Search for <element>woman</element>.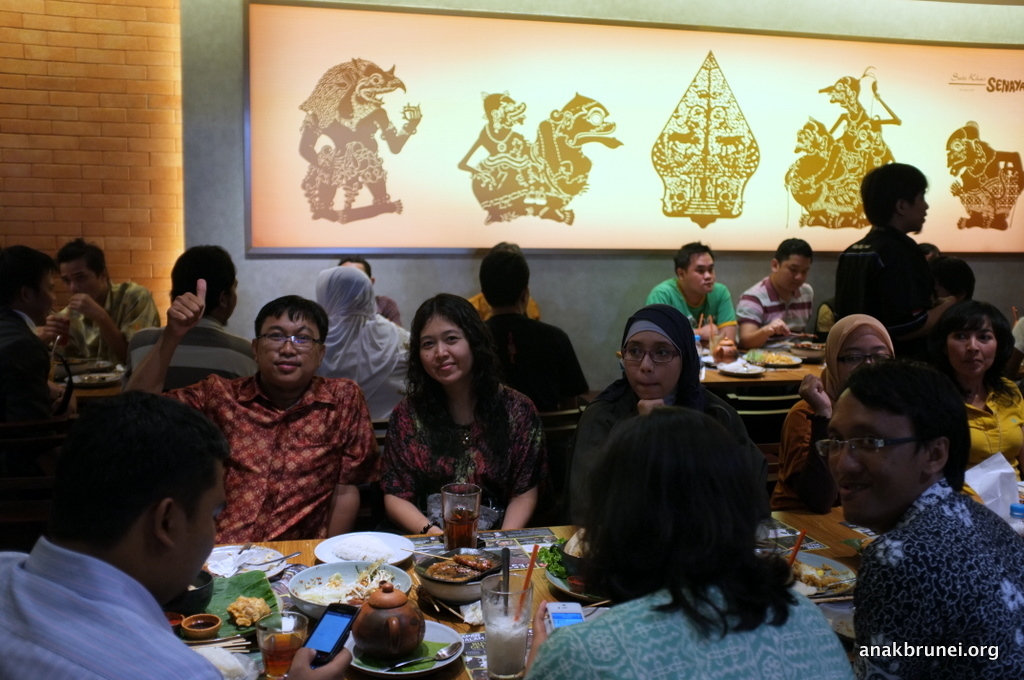
Found at {"x1": 316, "y1": 267, "x2": 413, "y2": 460}.
